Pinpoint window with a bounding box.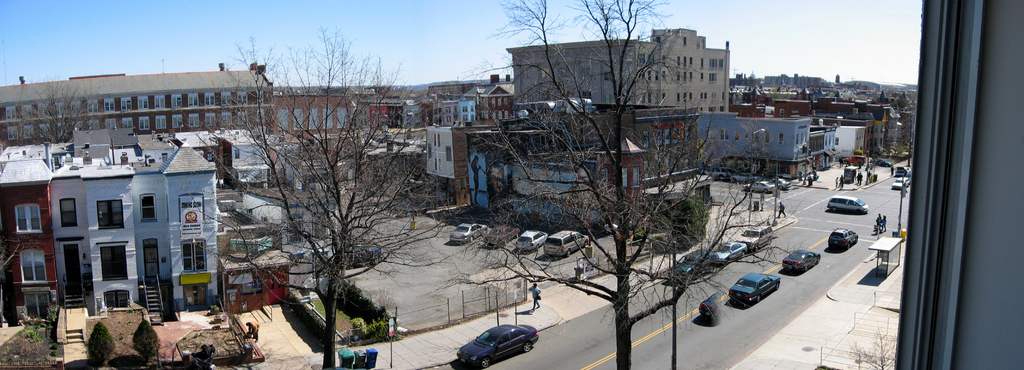
box=[95, 201, 121, 230].
